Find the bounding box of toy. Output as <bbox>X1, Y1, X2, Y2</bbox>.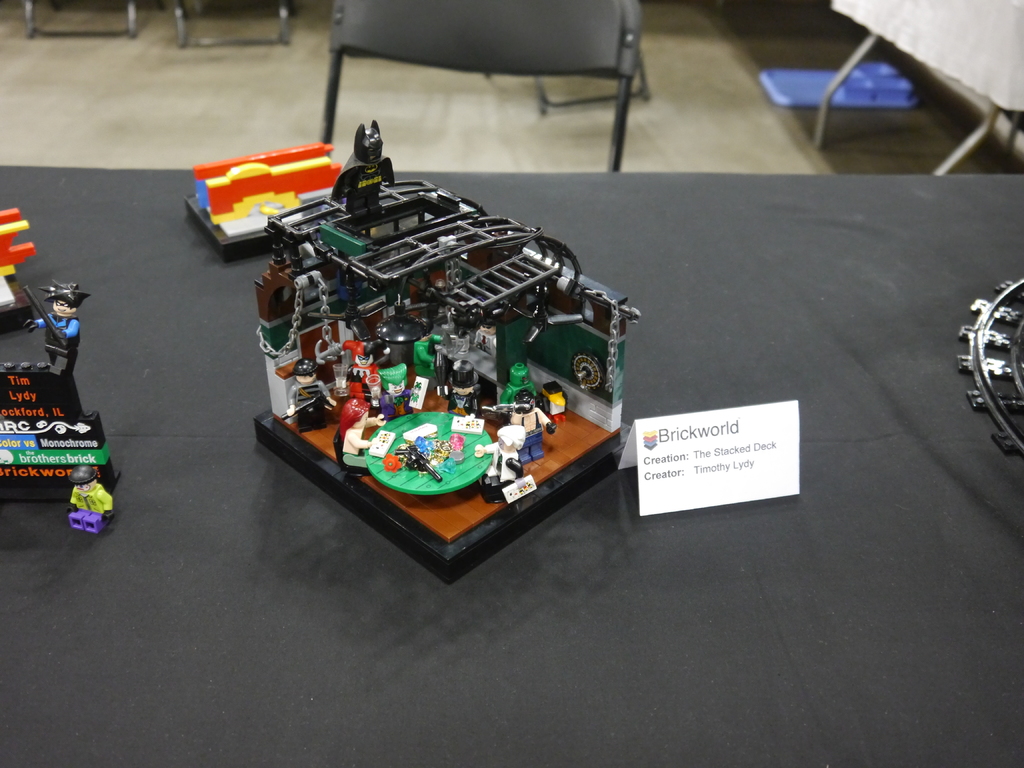
<bbox>20, 275, 87, 378</bbox>.
